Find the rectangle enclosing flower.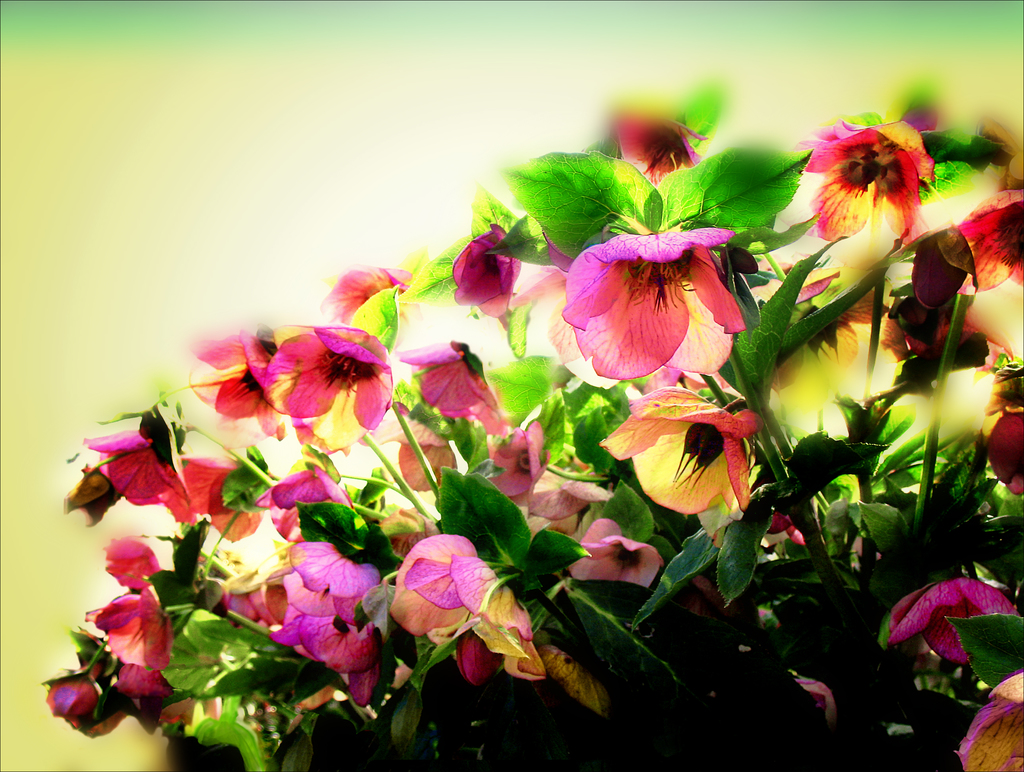
select_region(957, 181, 1023, 288).
